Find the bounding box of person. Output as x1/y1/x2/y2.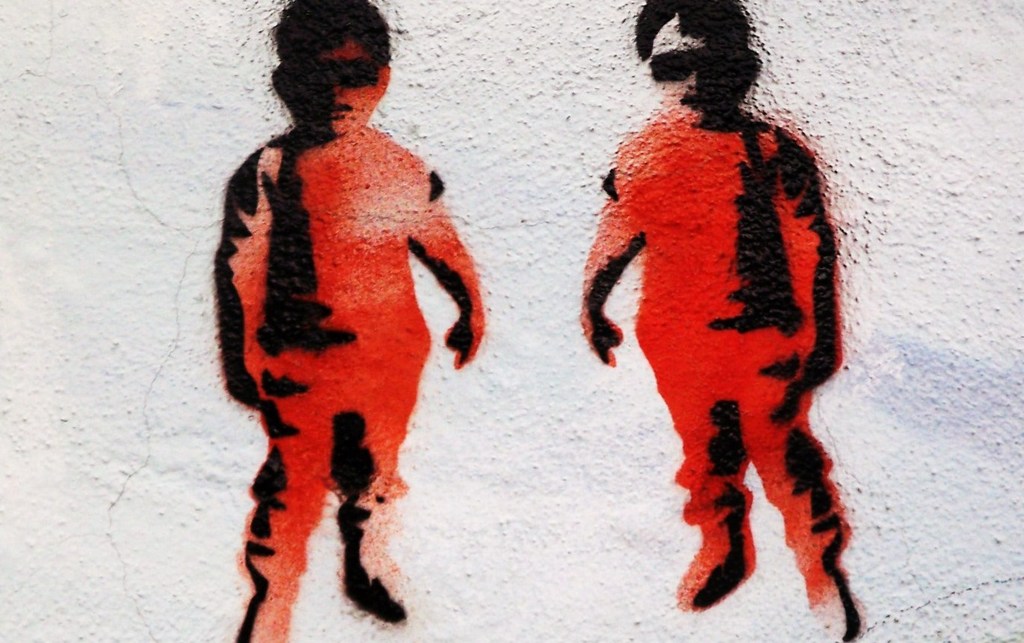
213/0/489/642.
